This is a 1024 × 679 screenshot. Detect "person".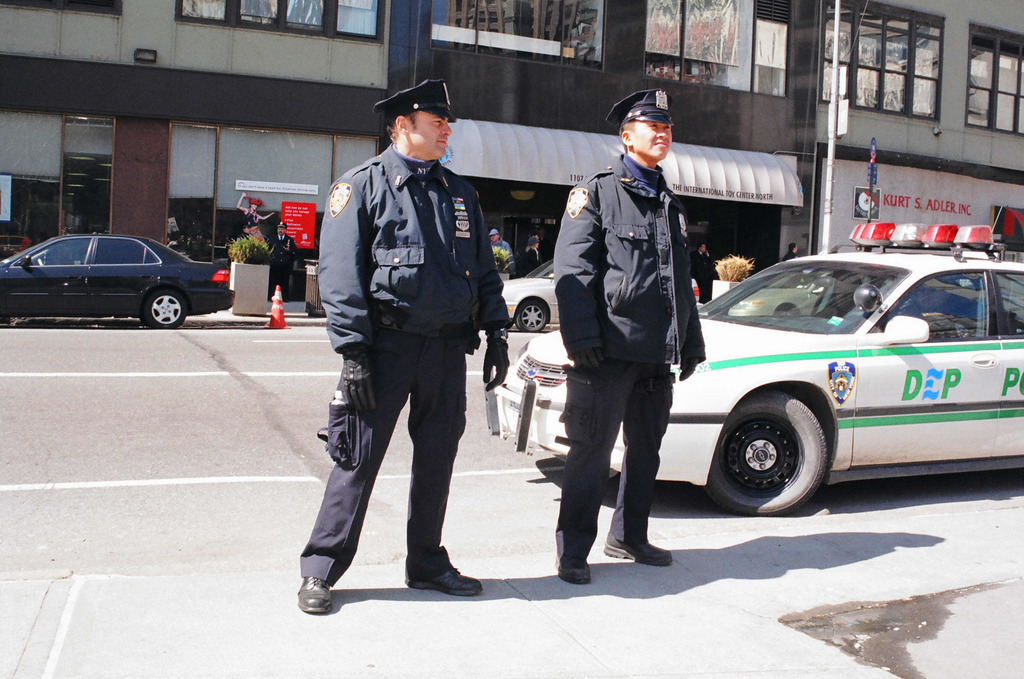
Rect(512, 232, 546, 273).
